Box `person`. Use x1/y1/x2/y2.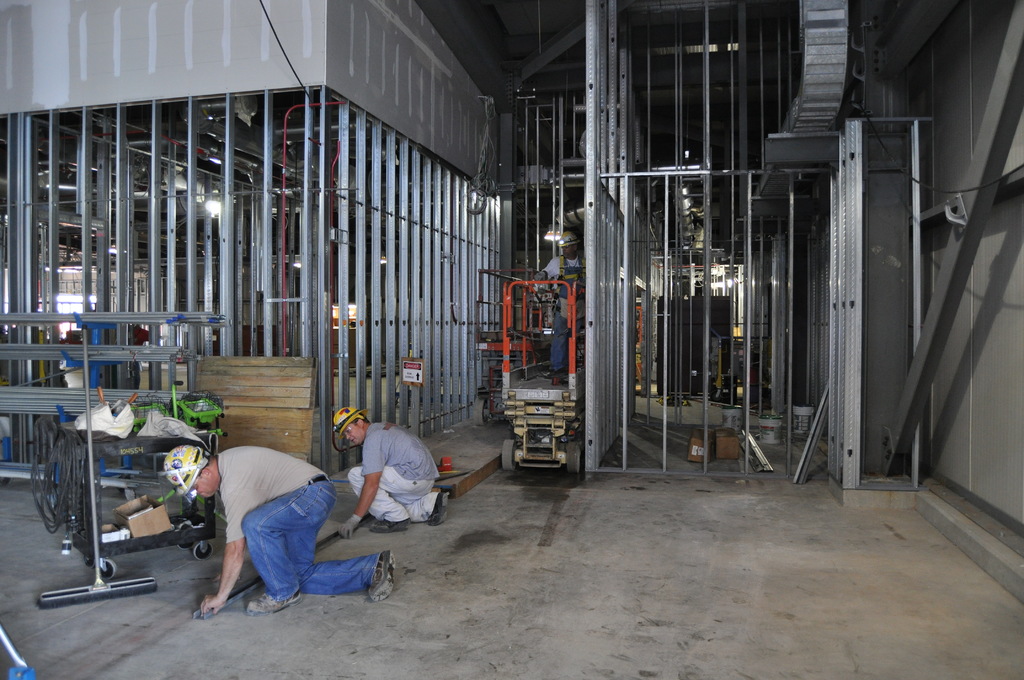
158/446/398/620.
